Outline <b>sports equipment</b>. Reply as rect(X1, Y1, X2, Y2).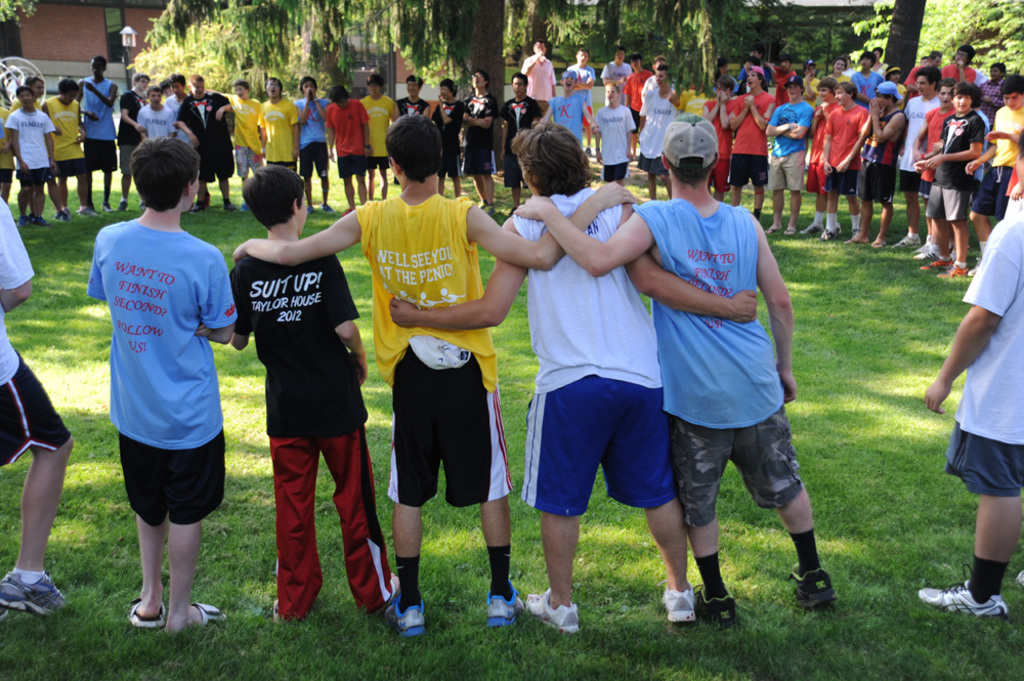
rect(521, 591, 579, 634).
